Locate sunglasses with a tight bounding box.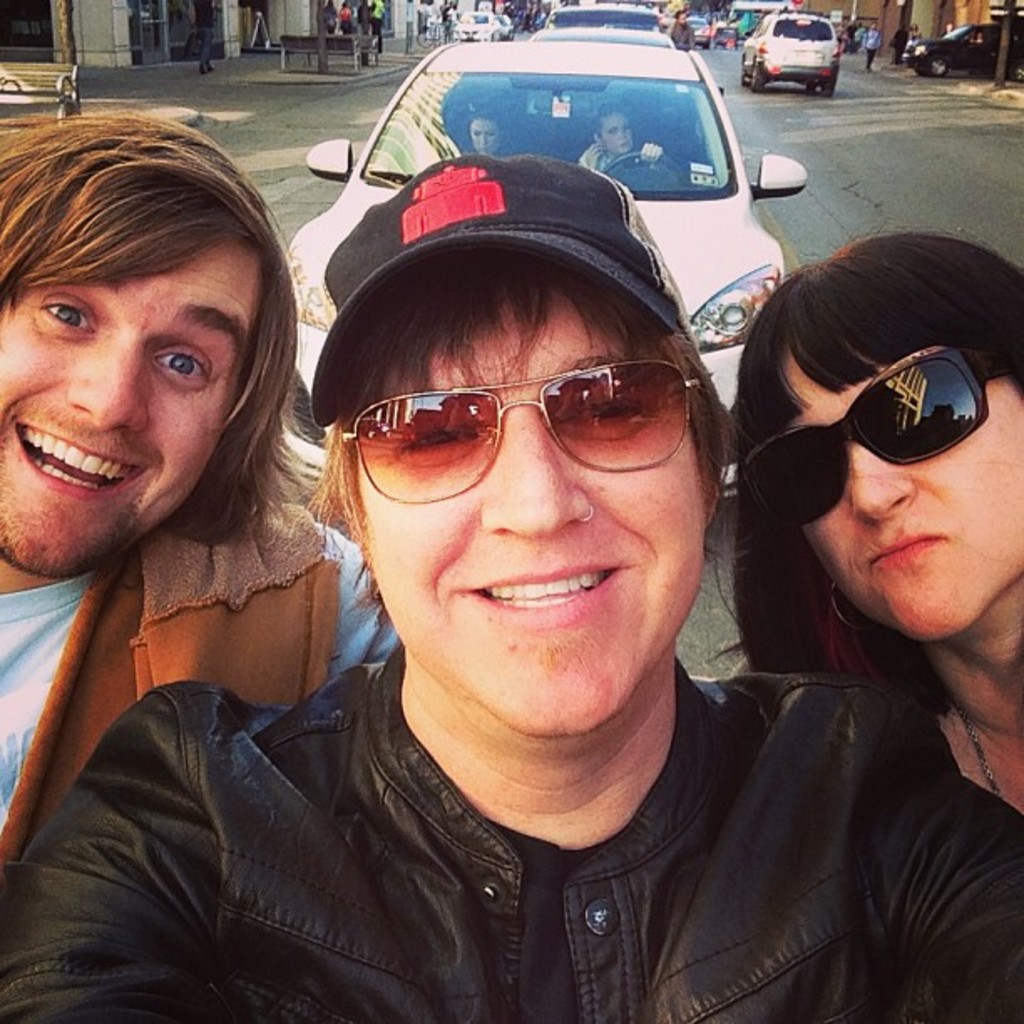
select_region(741, 341, 1022, 529).
